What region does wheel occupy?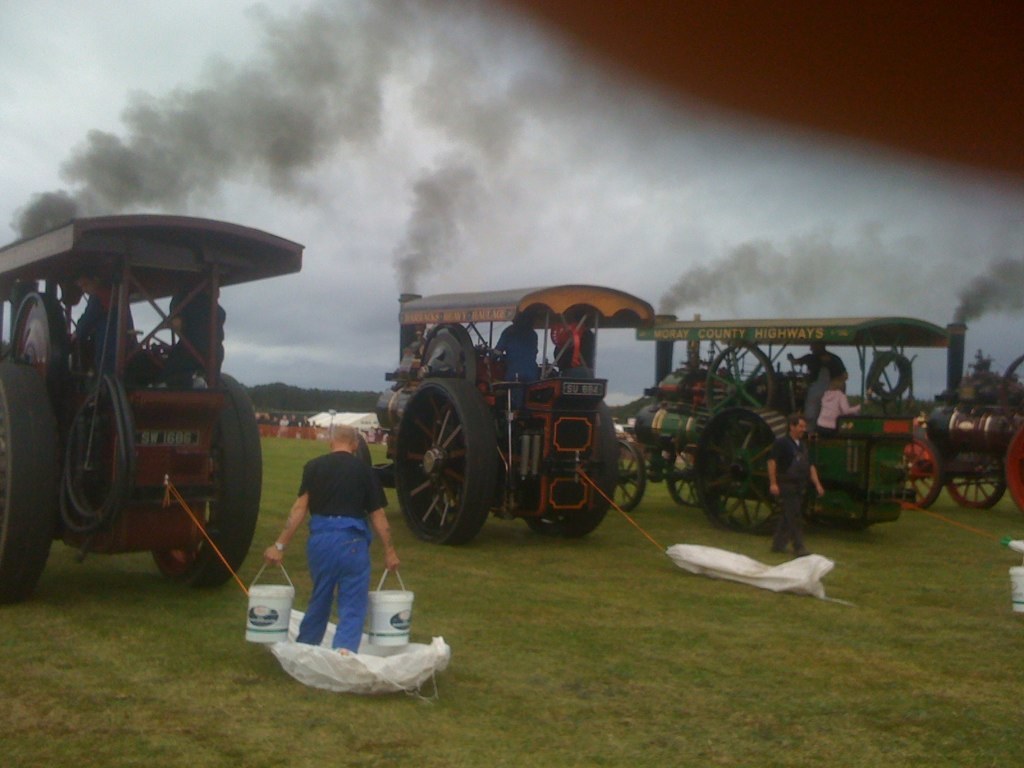
[left=898, top=434, right=944, bottom=509].
